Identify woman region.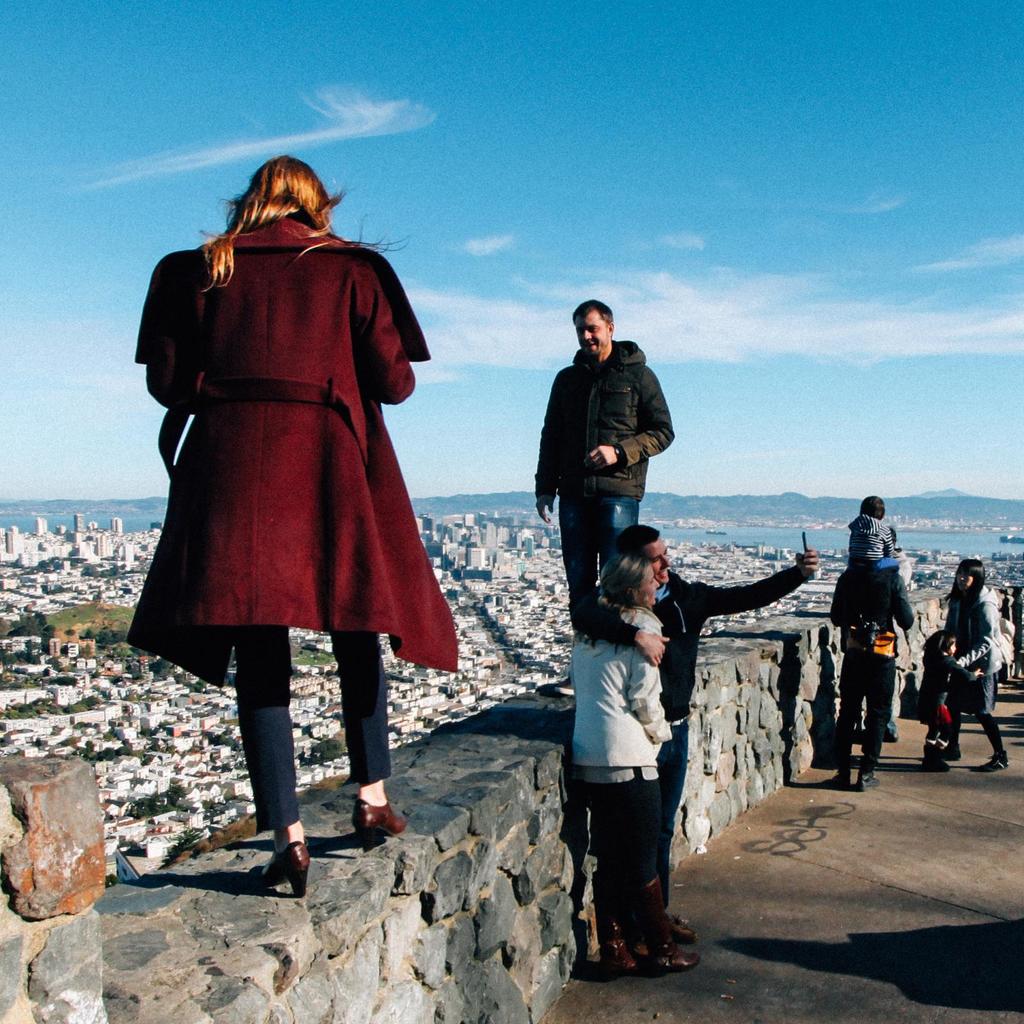
Region: <region>123, 152, 459, 826</region>.
